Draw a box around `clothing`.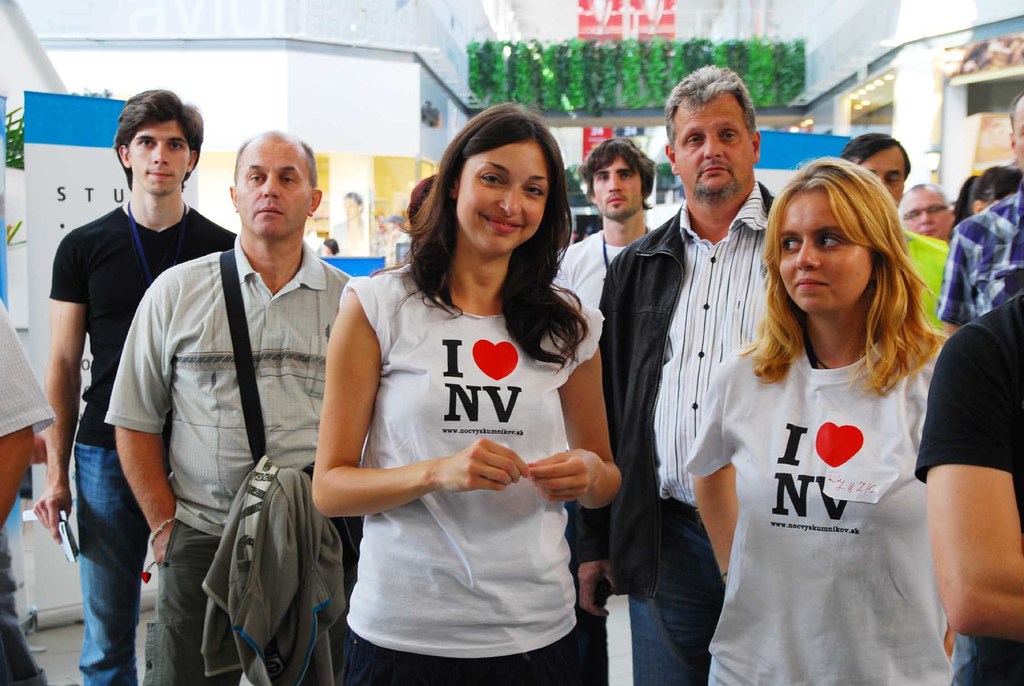
x1=386 y1=225 x2=408 y2=265.
